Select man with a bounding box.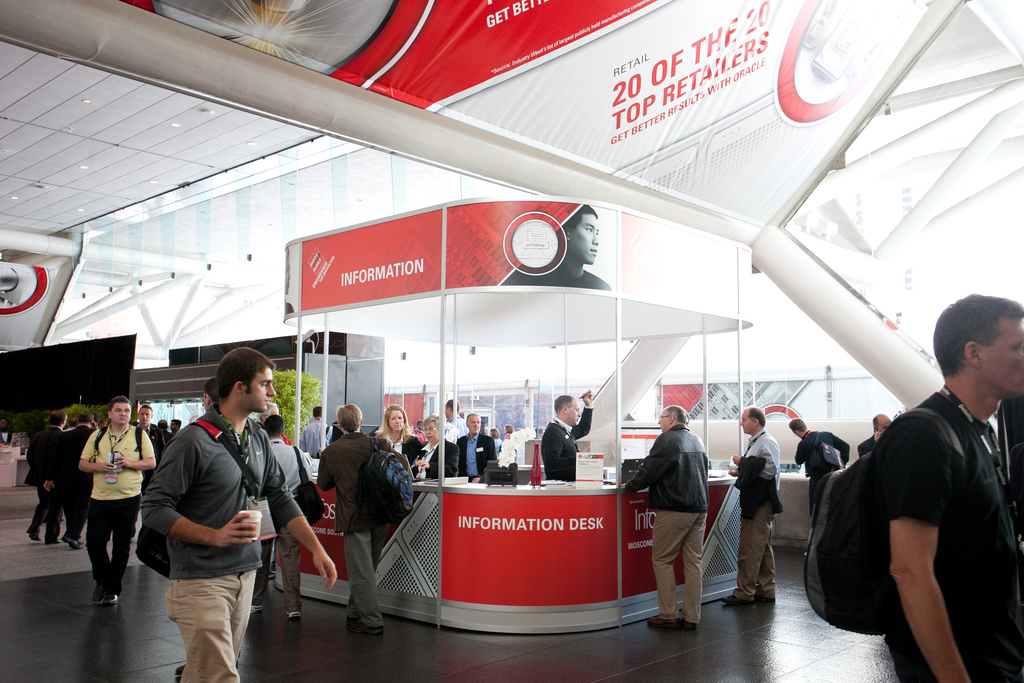
box(867, 283, 1023, 682).
